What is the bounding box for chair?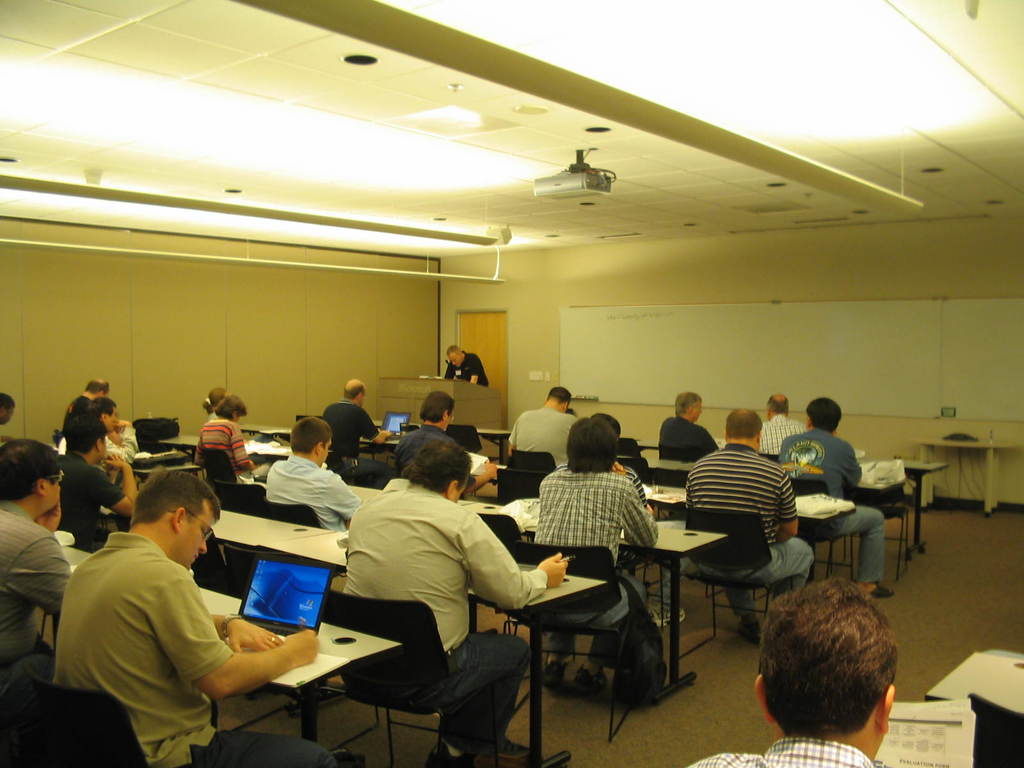
485/513/522/561.
